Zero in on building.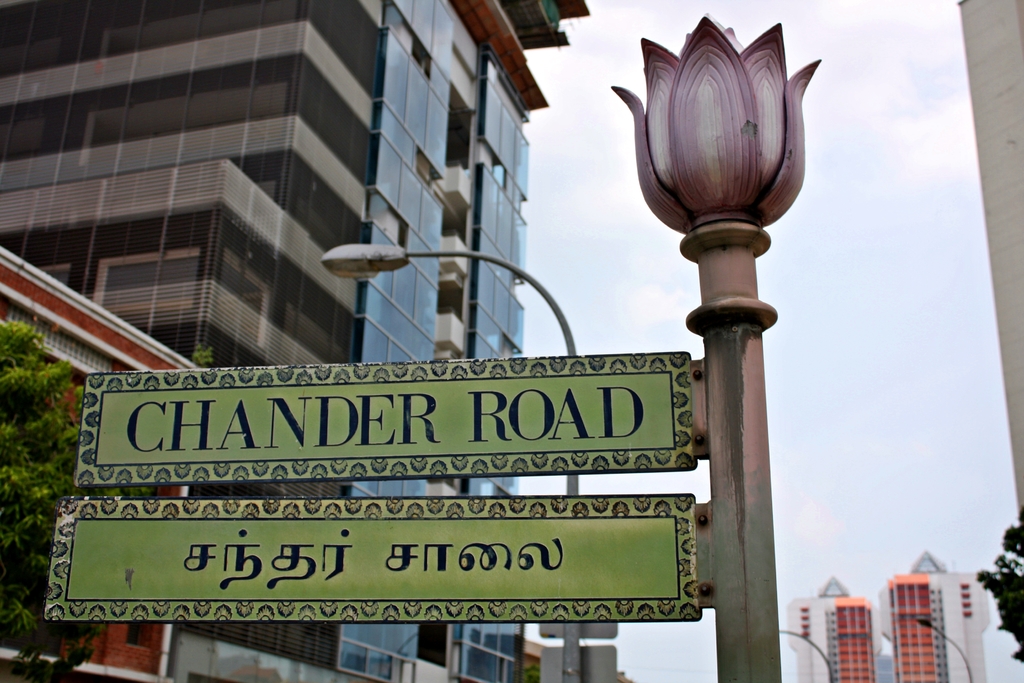
Zeroed in: BBox(0, 0, 589, 682).
